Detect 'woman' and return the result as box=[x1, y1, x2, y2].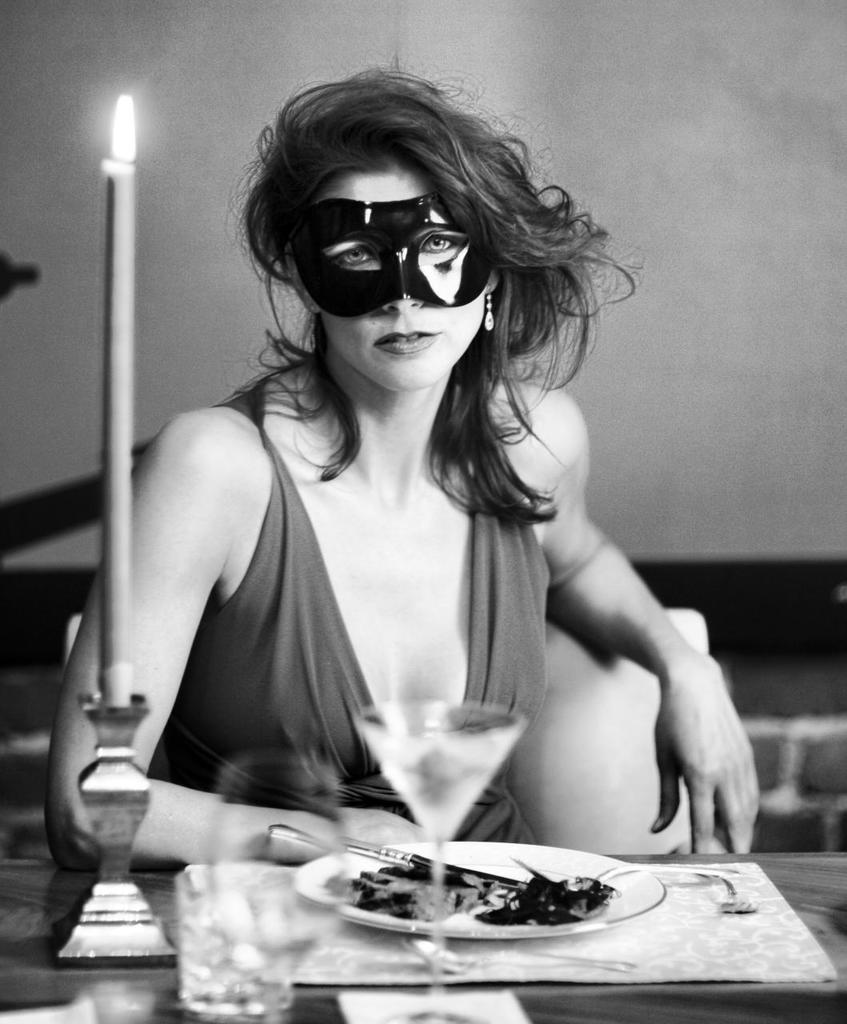
box=[42, 73, 745, 903].
